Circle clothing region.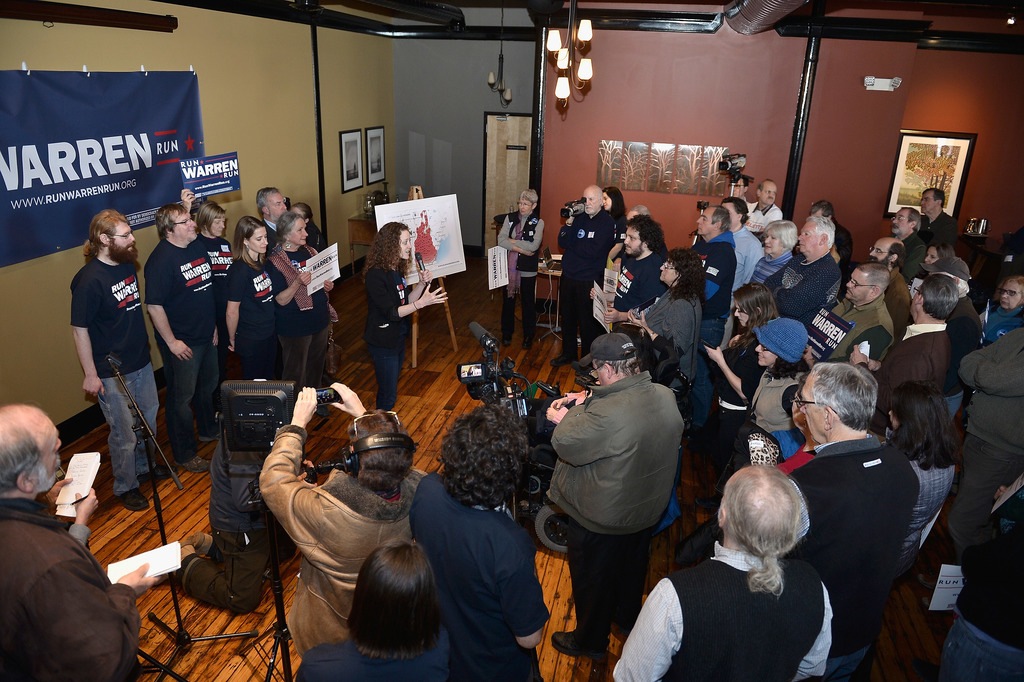
Region: 369/263/403/410.
